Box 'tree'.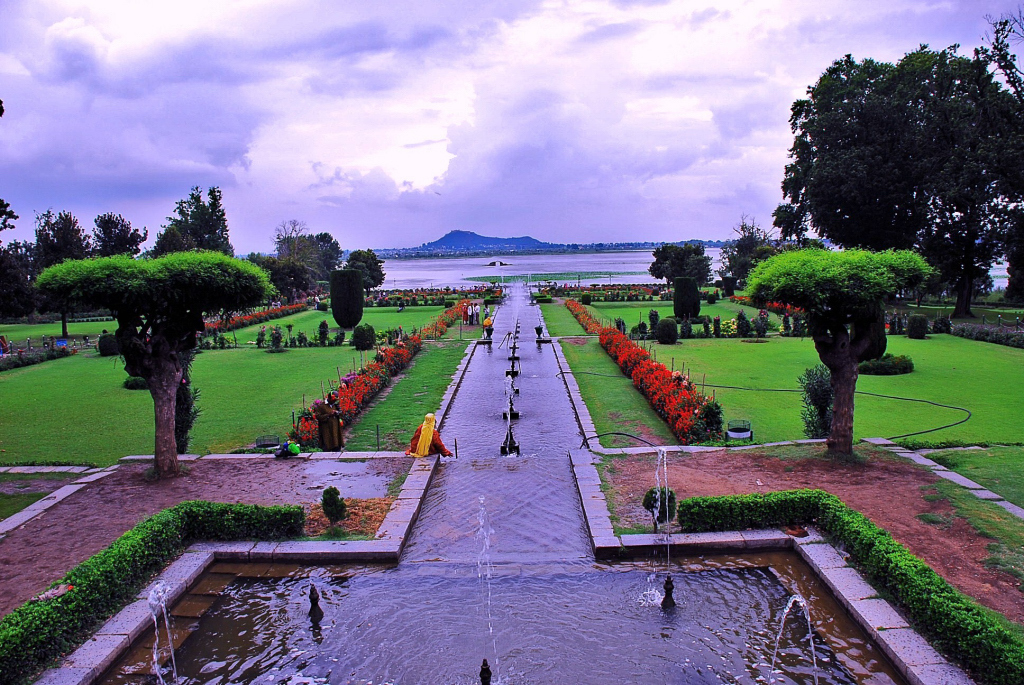
rect(735, 252, 925, 458).
